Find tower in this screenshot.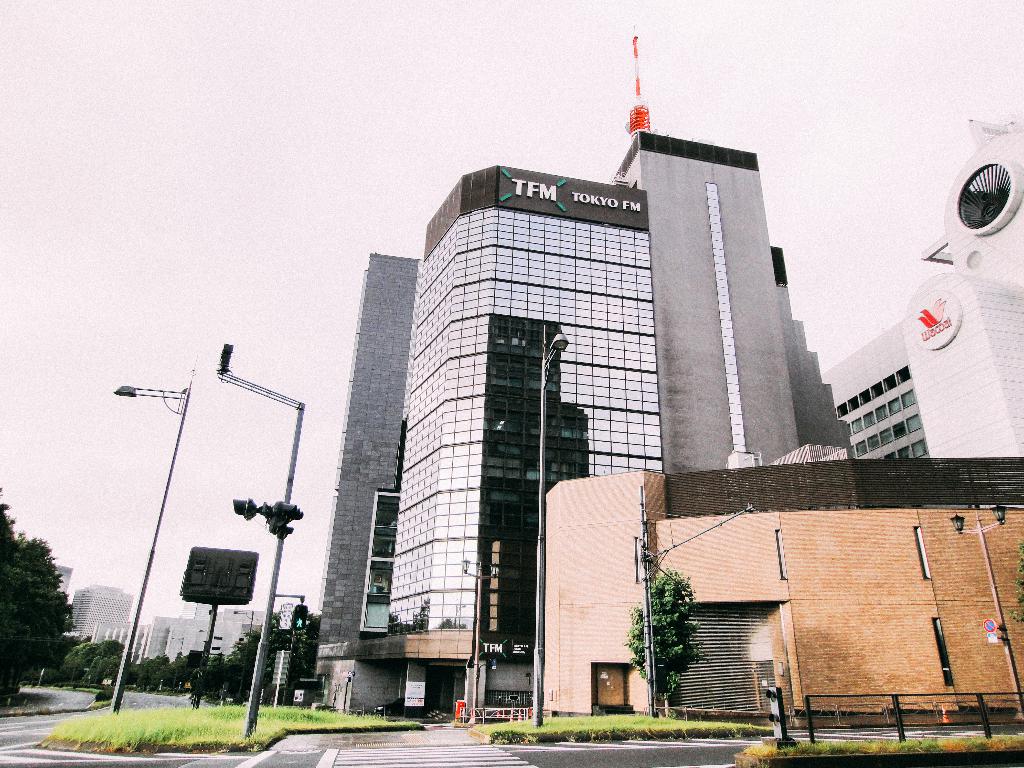
The bounding box for tower is [361, 4, 794, 723].
